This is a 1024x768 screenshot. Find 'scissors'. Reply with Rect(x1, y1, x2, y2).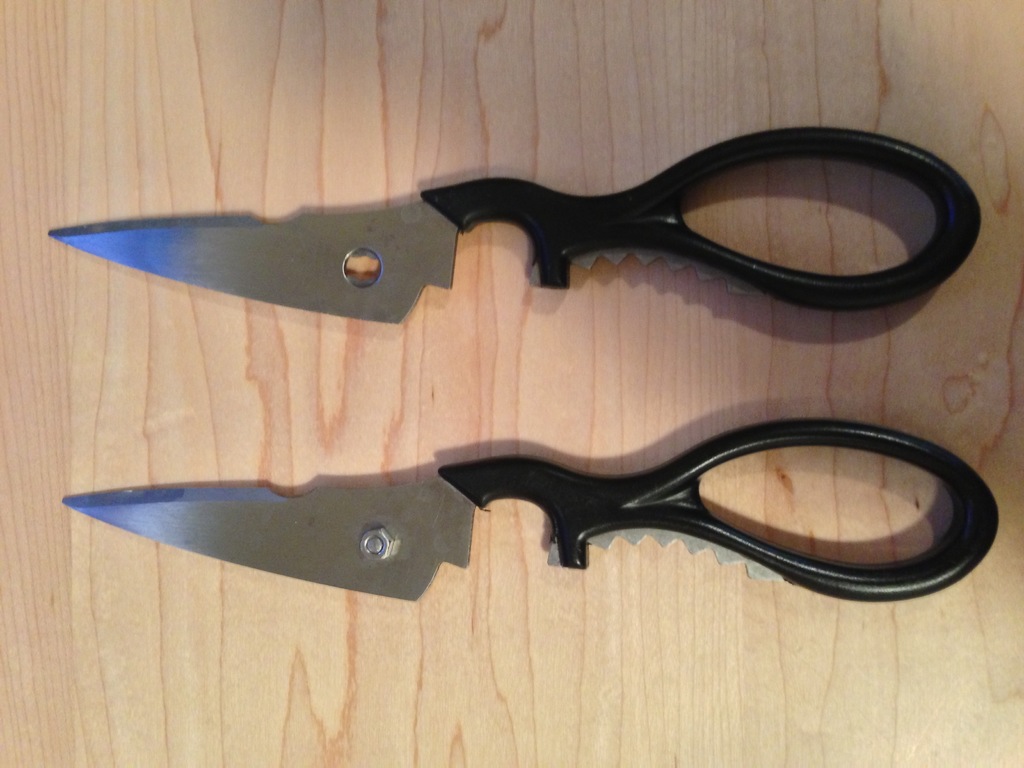
Rect(43, 115, 988, 315).
